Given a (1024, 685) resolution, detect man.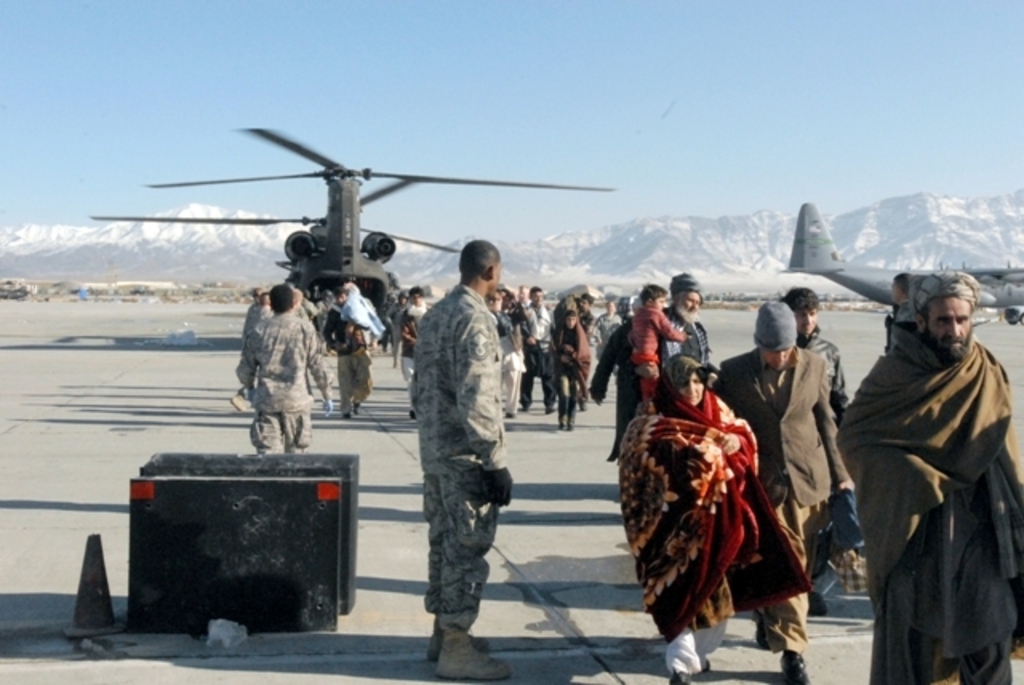
[left=232, top=282, right=334, bottom=455].
